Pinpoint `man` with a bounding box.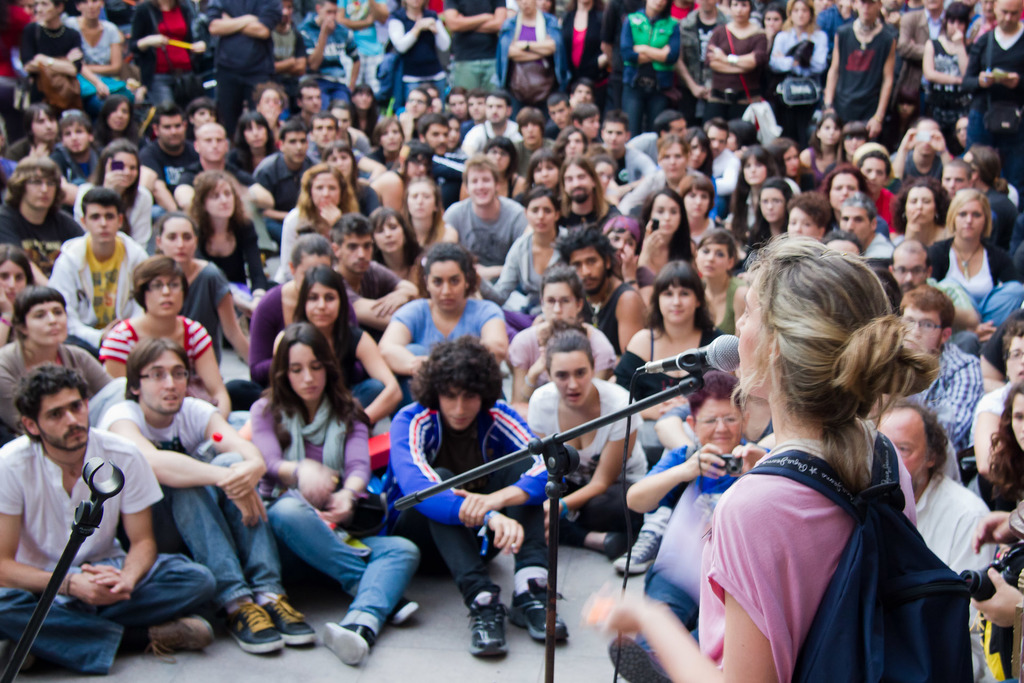
rect(677, 3, 728, 121).
